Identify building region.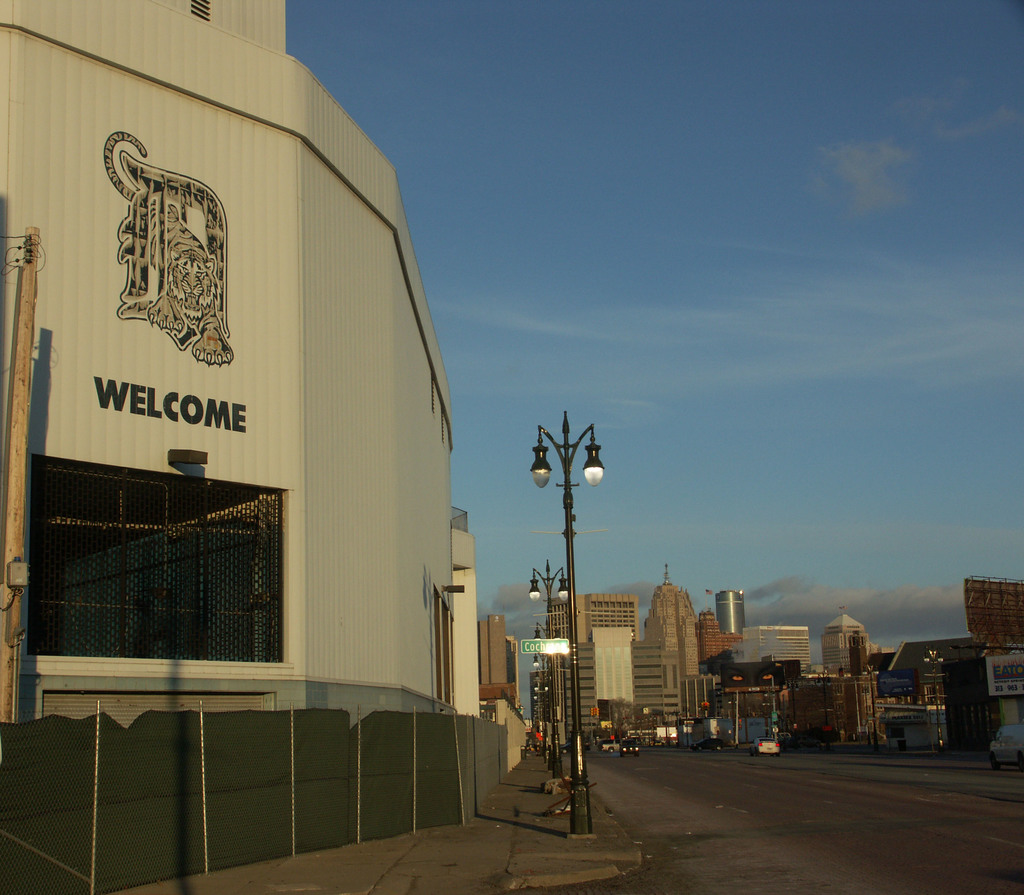
Region: [0, 0, 480, 728].
